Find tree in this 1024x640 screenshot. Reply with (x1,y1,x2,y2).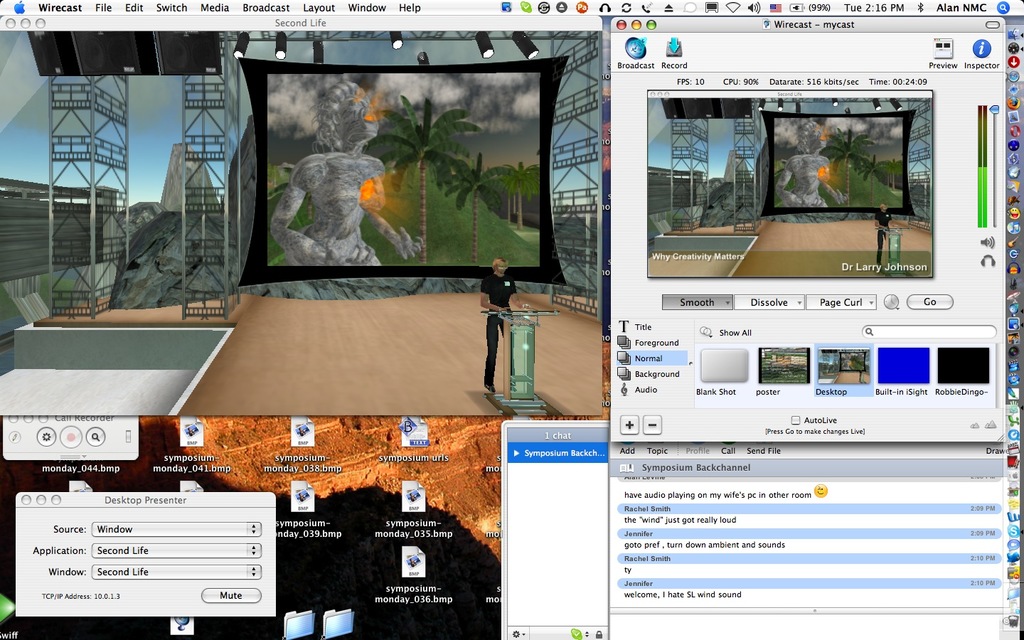
(855,157,897,207).
